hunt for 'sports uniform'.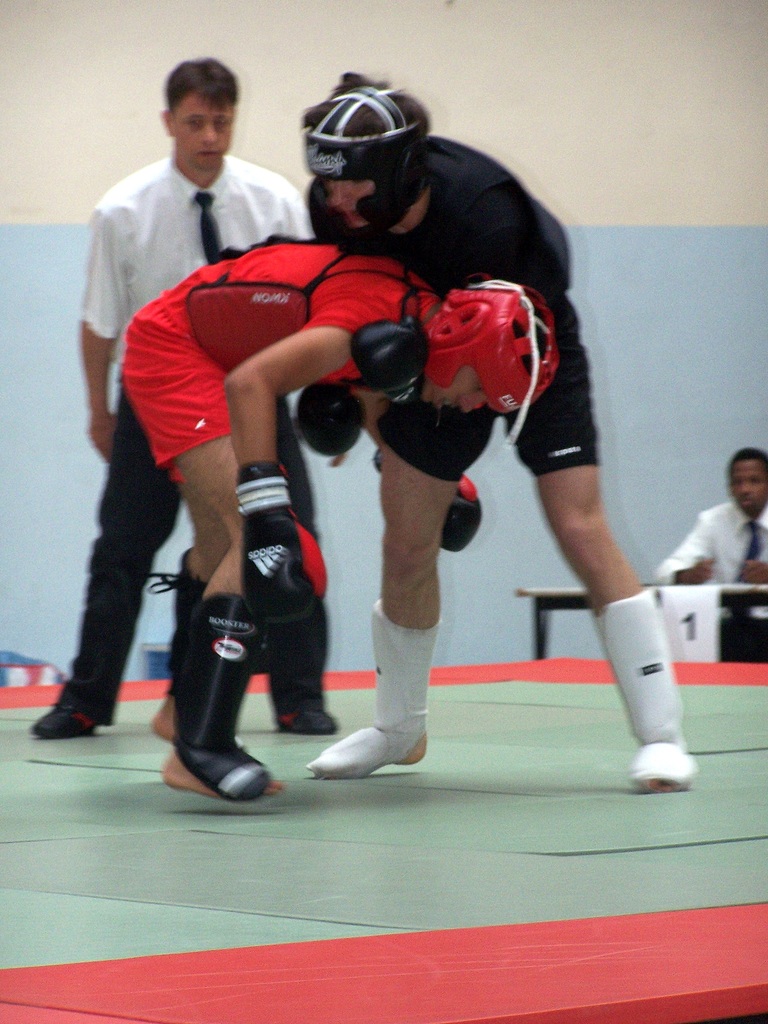
Hunted down at box(118, 225, 568, 797).
